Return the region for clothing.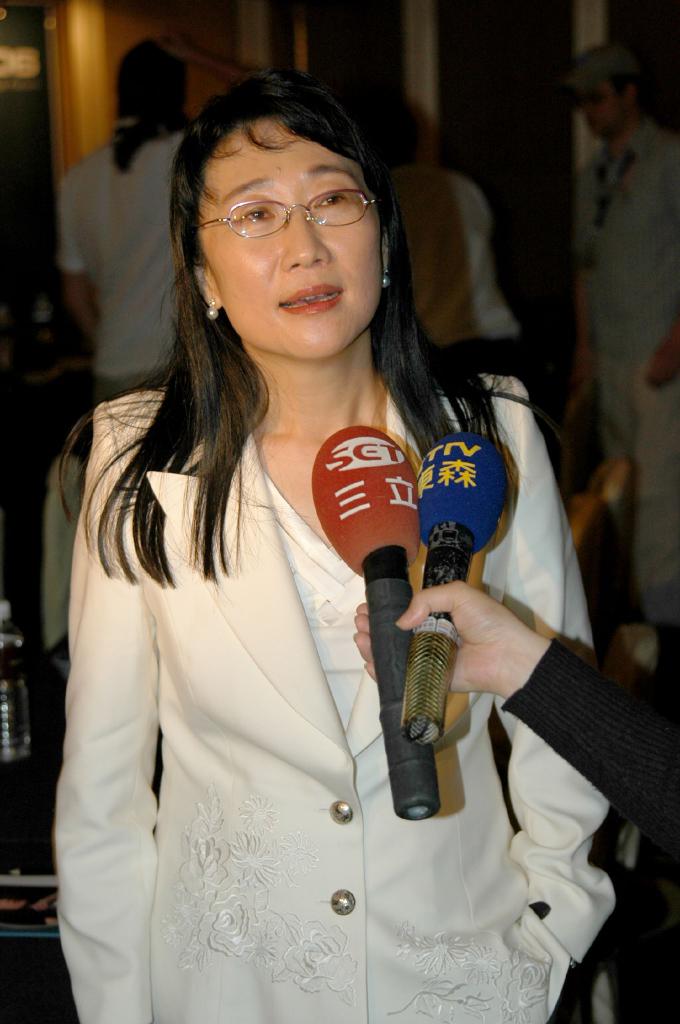
box(61, 130, 186, 392).
